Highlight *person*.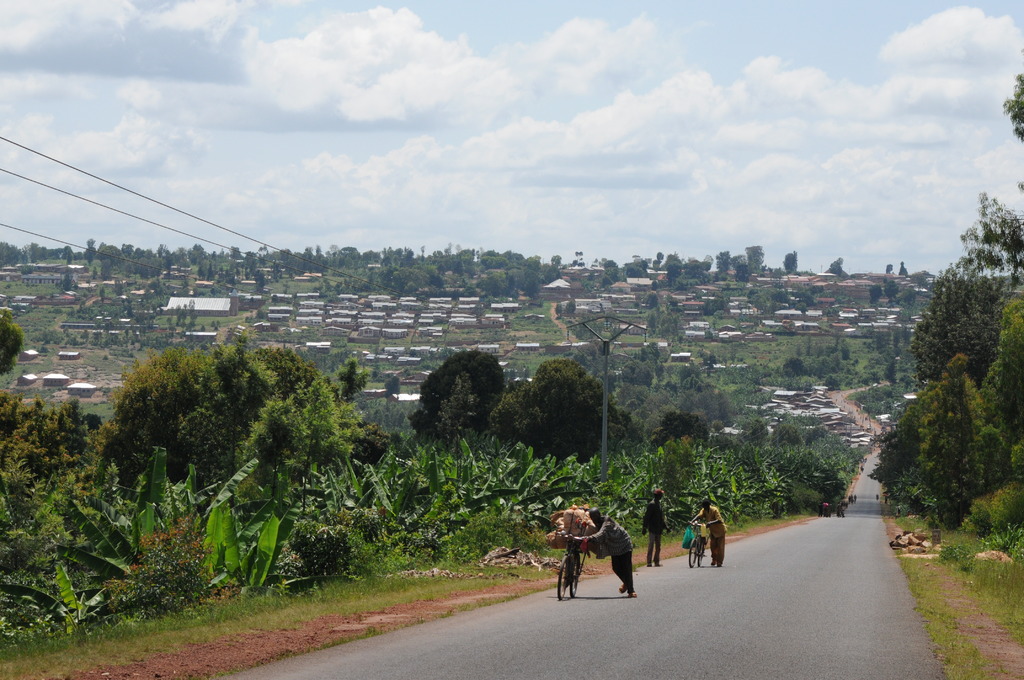
Highlighted region: left=589, top=506, right=635, bottom=602.
